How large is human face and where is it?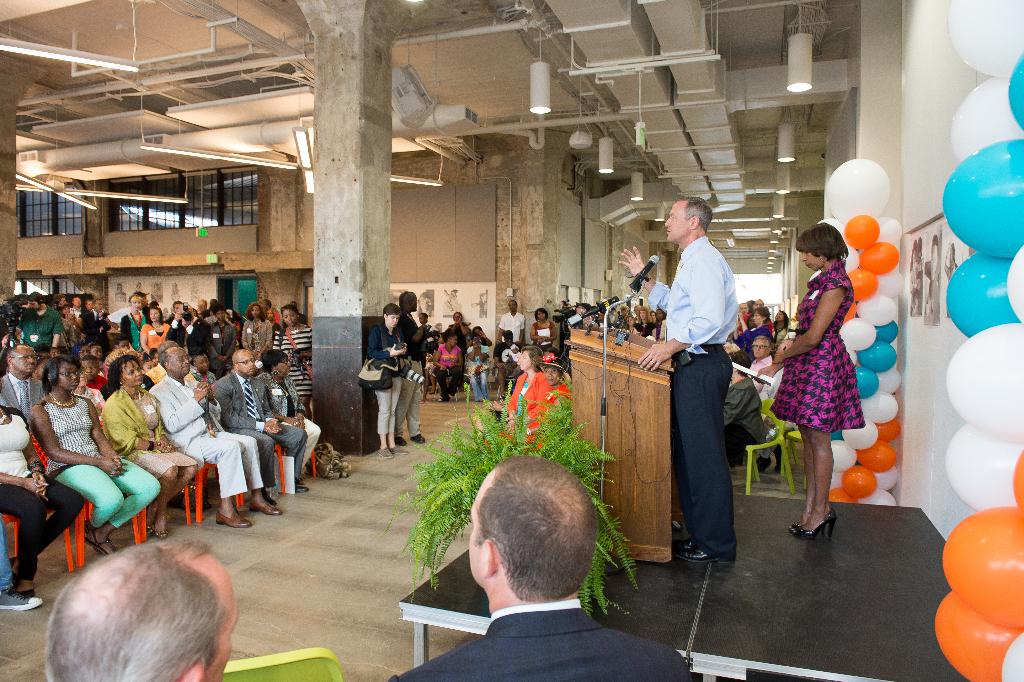
Bounding box: [left=637, top=307, right=647, bottom=318].
